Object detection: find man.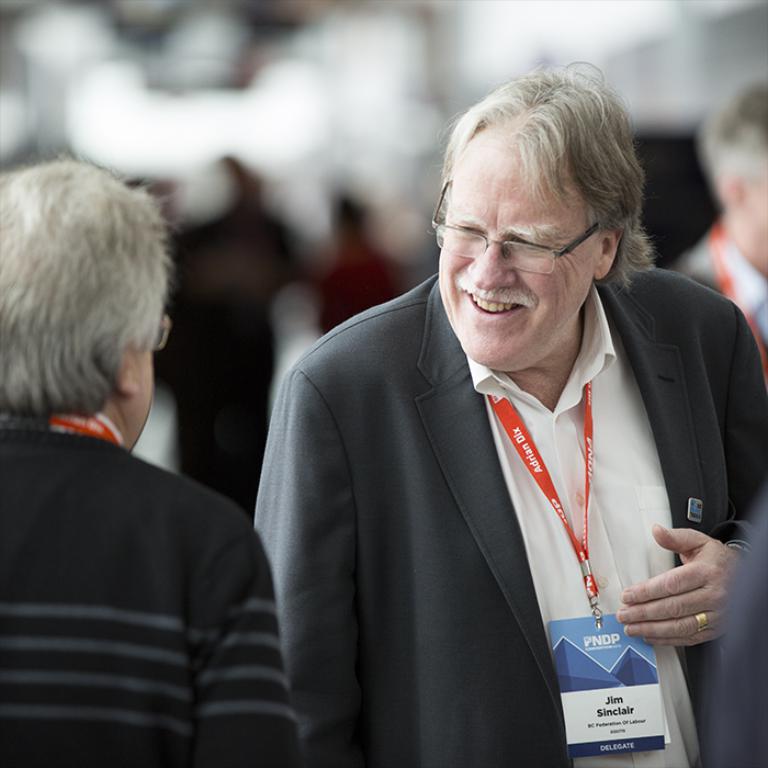
{"left": 143, "top": 162, "right": 304, "bottom": 523}.
